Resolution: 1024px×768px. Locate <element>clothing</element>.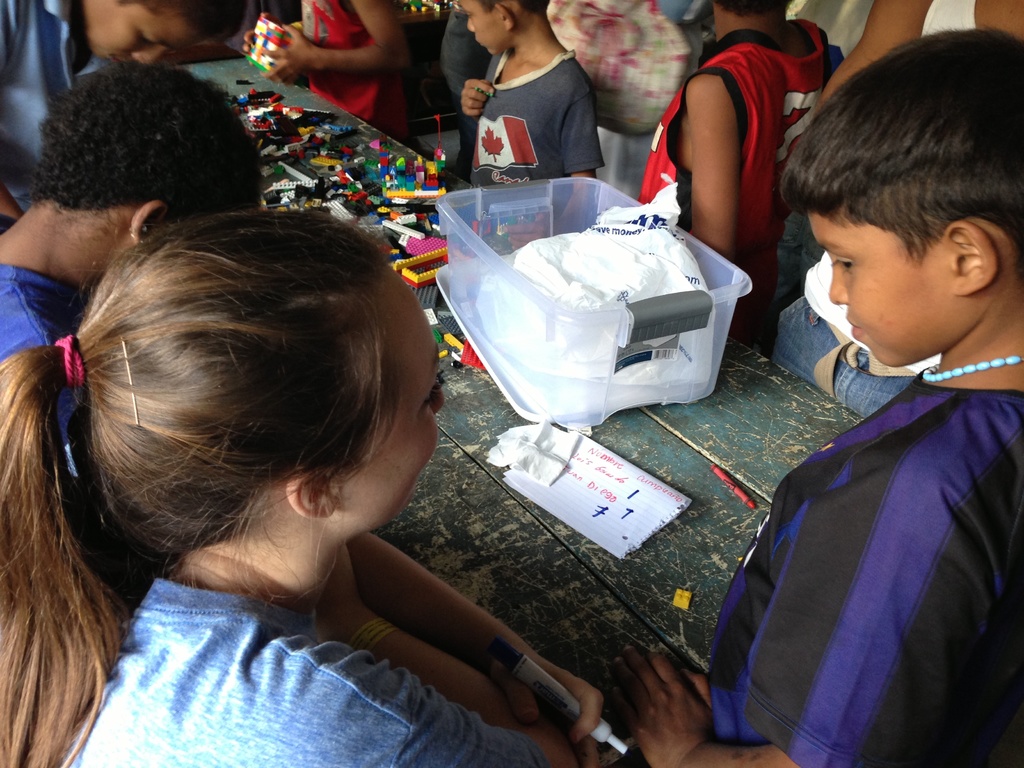
pyautogui.locateOnScreen(733, 225, 1011, 767).
